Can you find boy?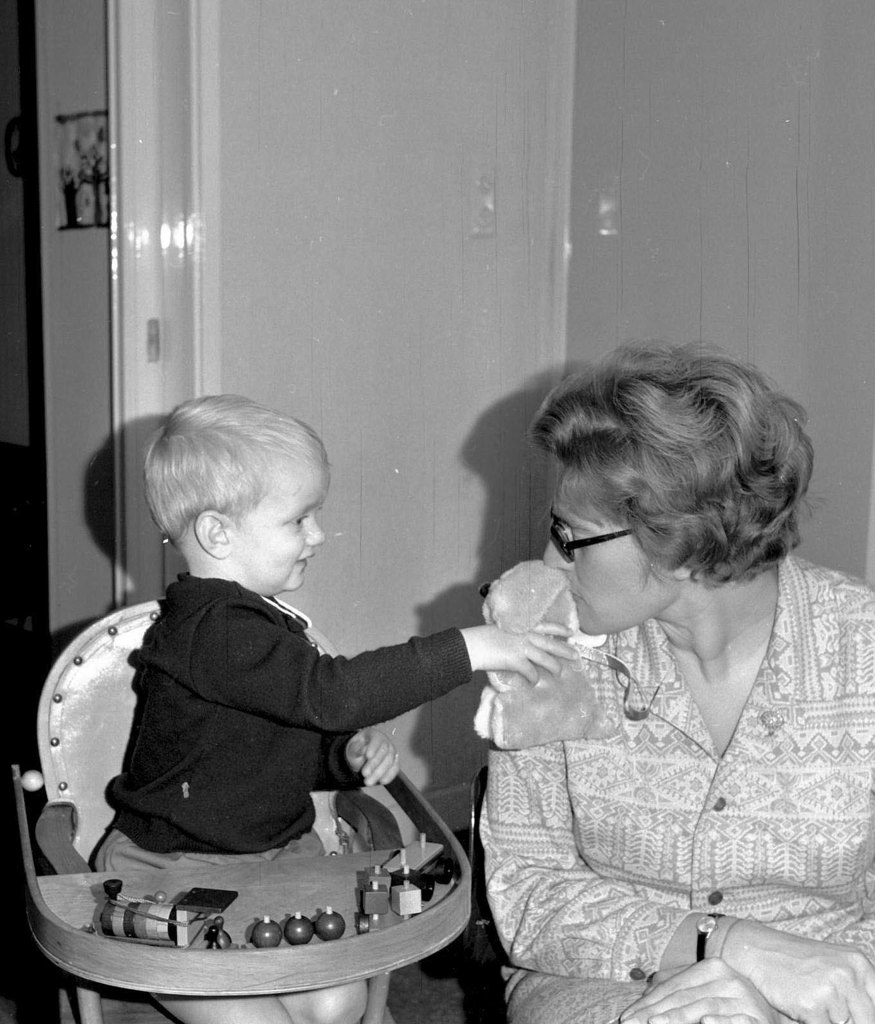
Yes, bounding box: (x1=42, y1=419, x2=499, y2=1005).
